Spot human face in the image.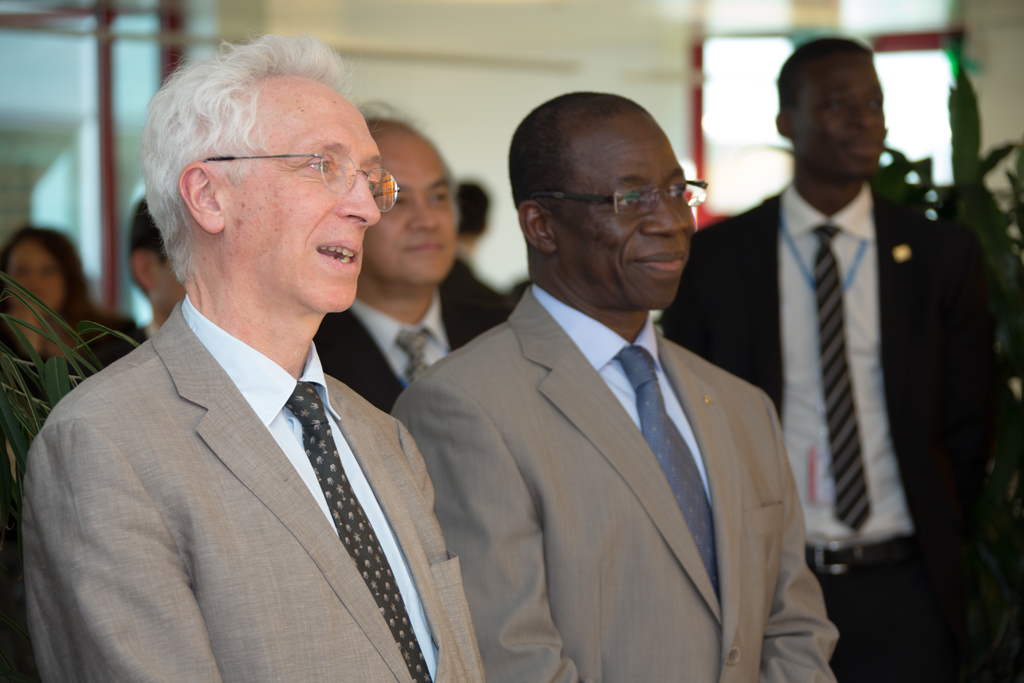
human face found at left=554, top=115, right=698, bottom=308.
